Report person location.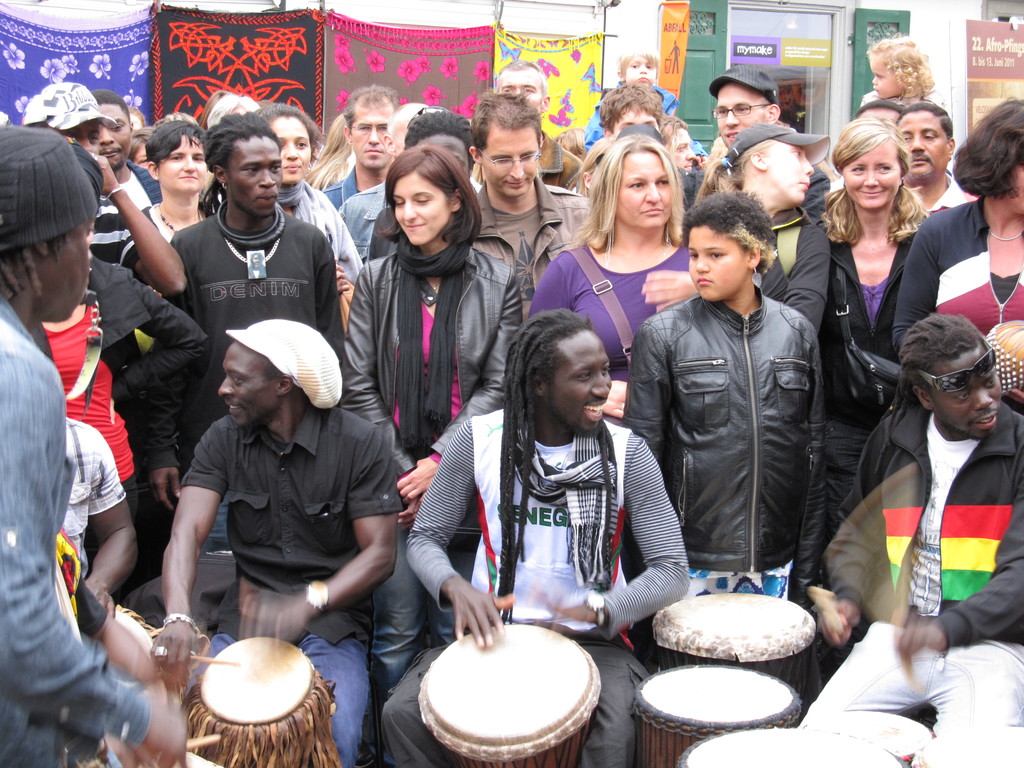
Report: [0,122,196,767].
